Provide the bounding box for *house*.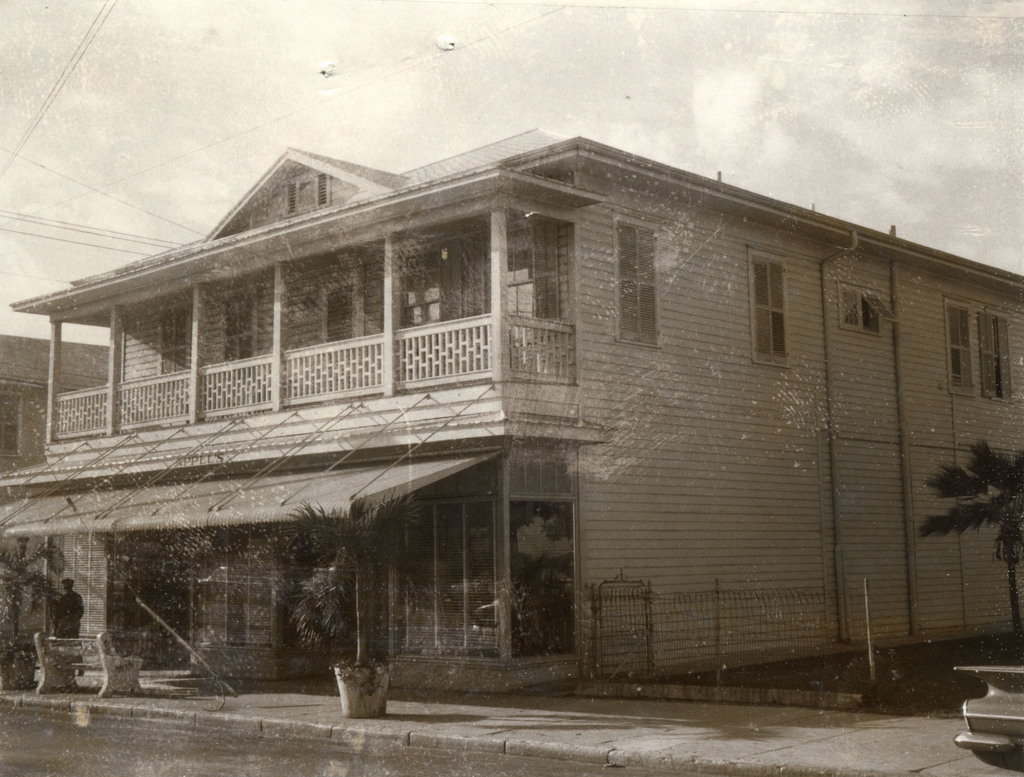
x1=8, y1=89, x2=1010, y2=723.
